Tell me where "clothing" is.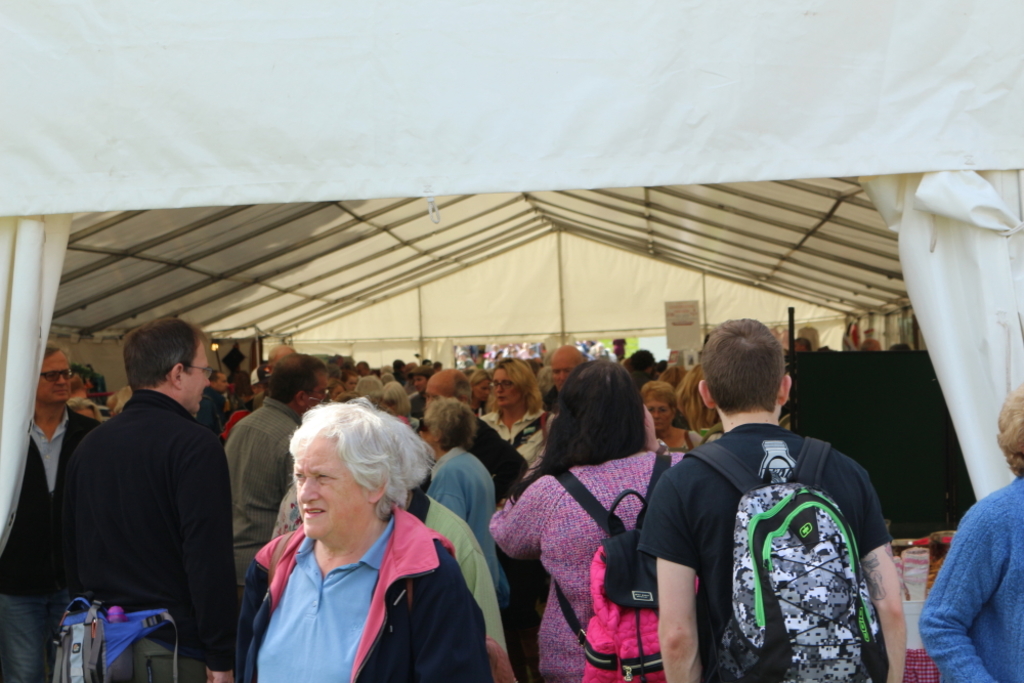
"clothing" is at [275, 481, 316, 541].
